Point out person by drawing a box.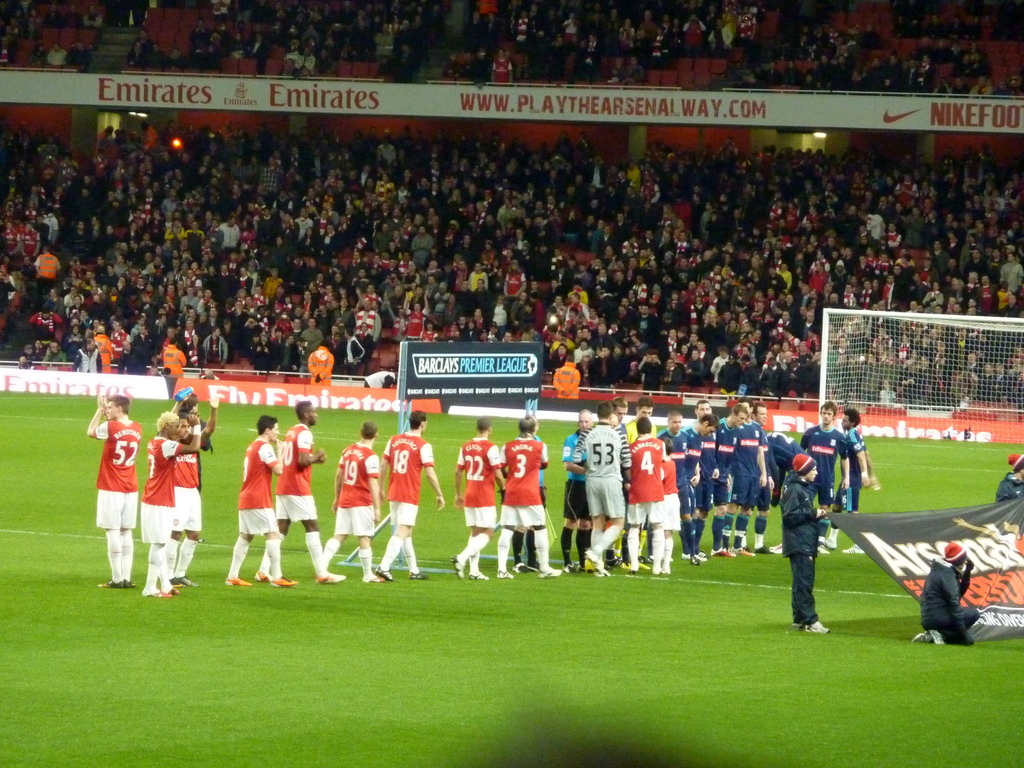
(left=554, top=410, right=593, bottom=579).
